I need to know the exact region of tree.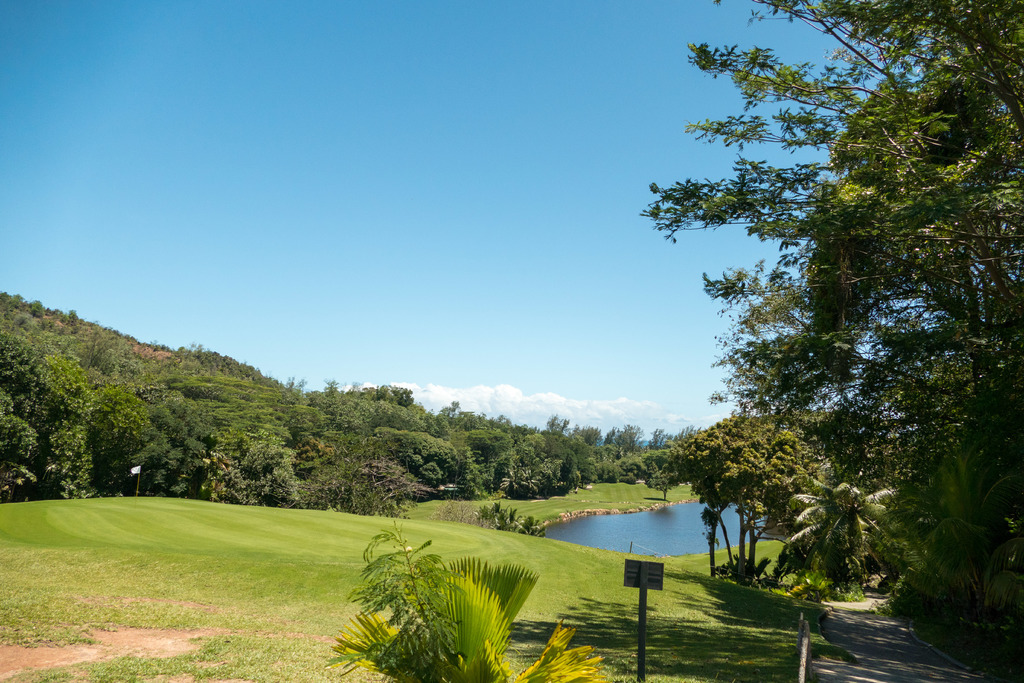
Region: {"left": 645, "top": 0, "right": 1023, "bottom": 570}.
